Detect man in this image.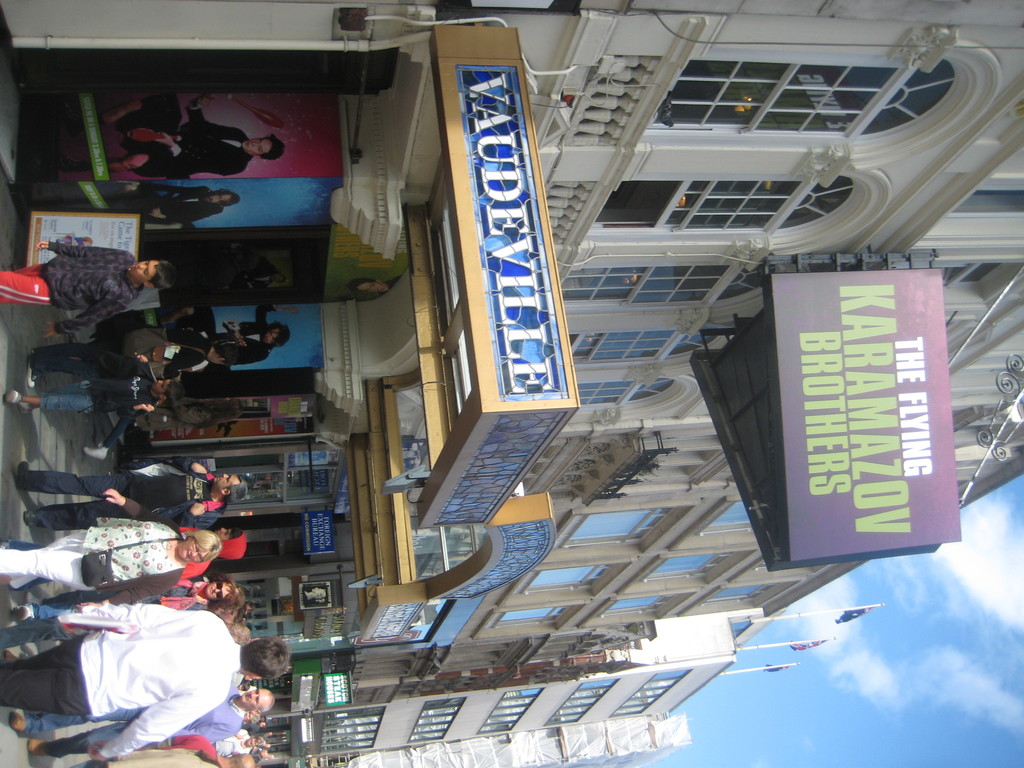
Detection: BBox(100, 94, 287, 182).
